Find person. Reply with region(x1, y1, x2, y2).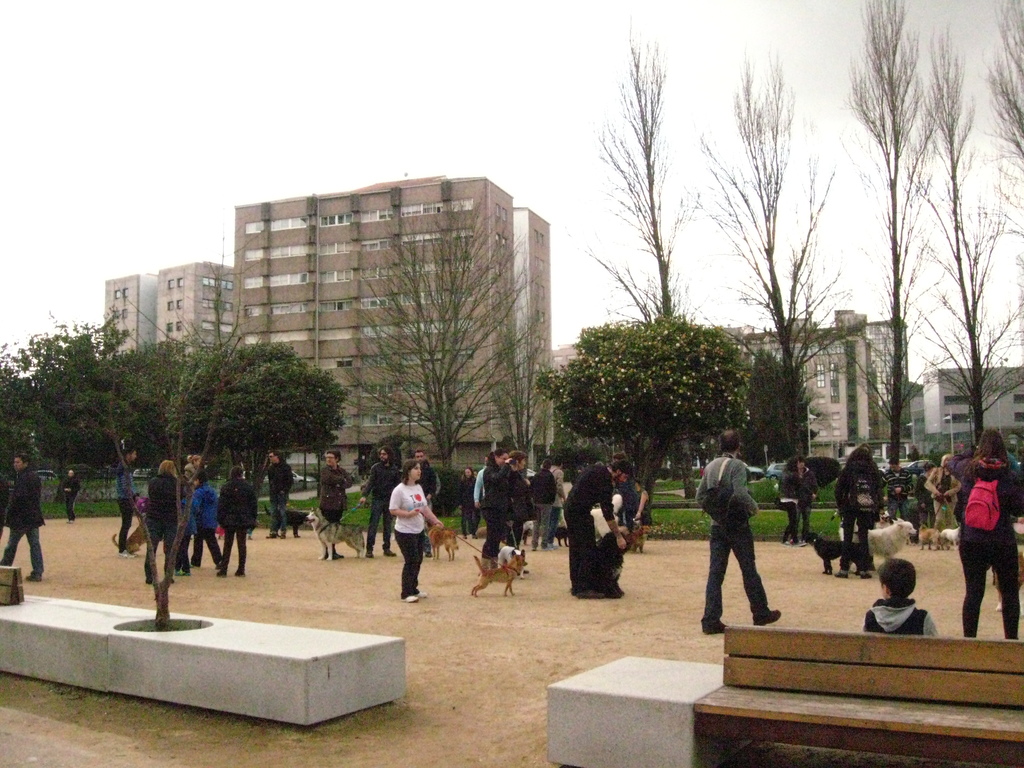
region(834, 451, 884, 581).
